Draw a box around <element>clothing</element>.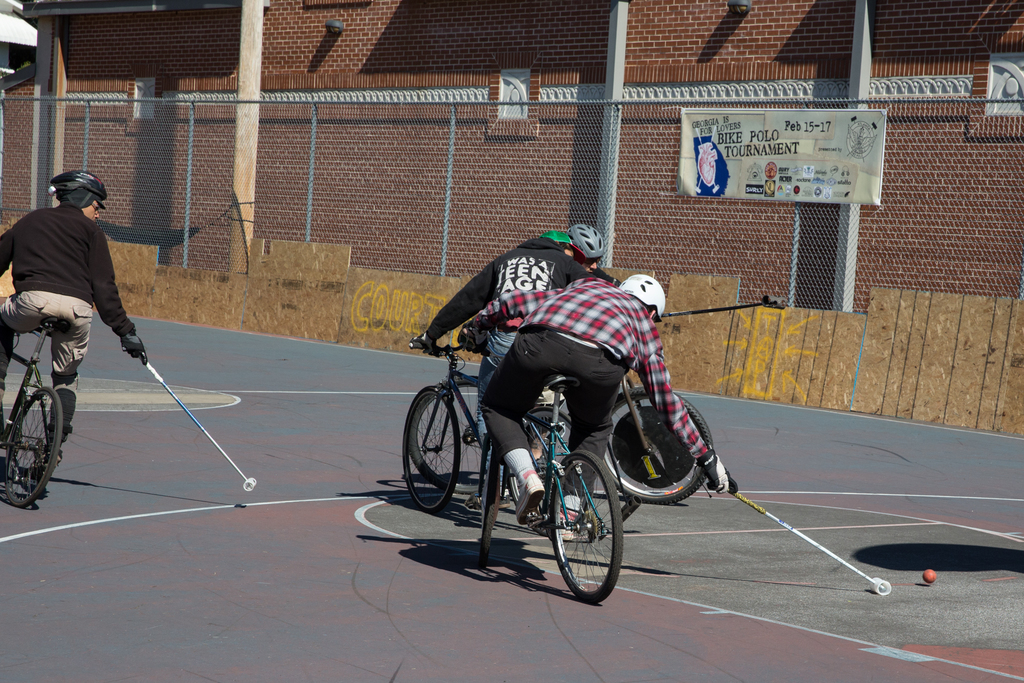
(x1=413, y1=238, x2=595, y2=443).
